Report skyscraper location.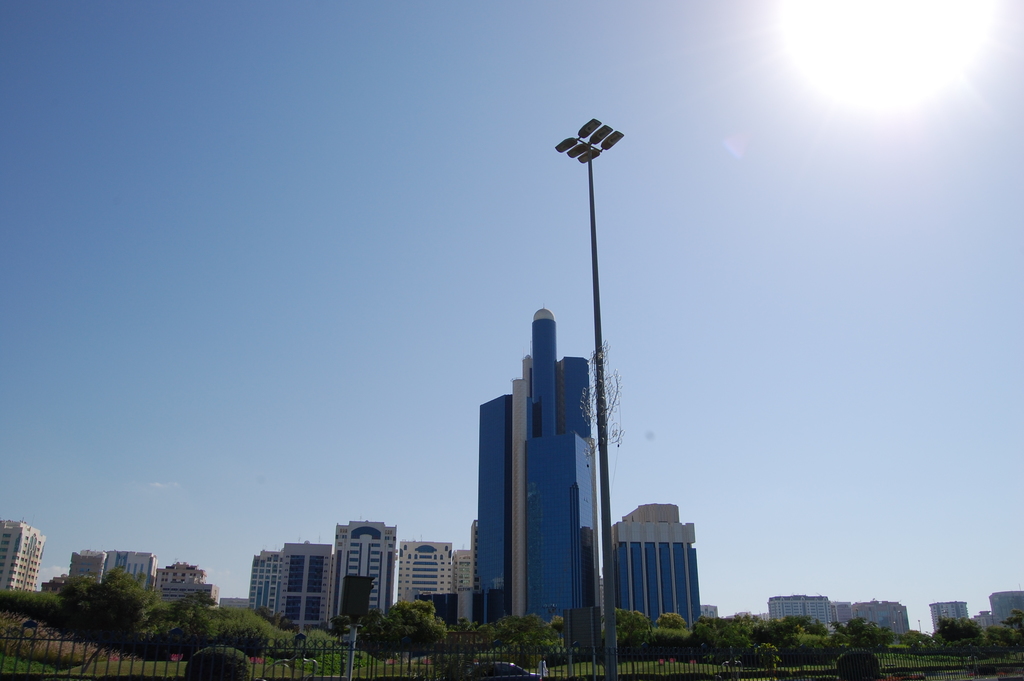
Report: [x1=987, y1=589, x2=1023, y2=631].
